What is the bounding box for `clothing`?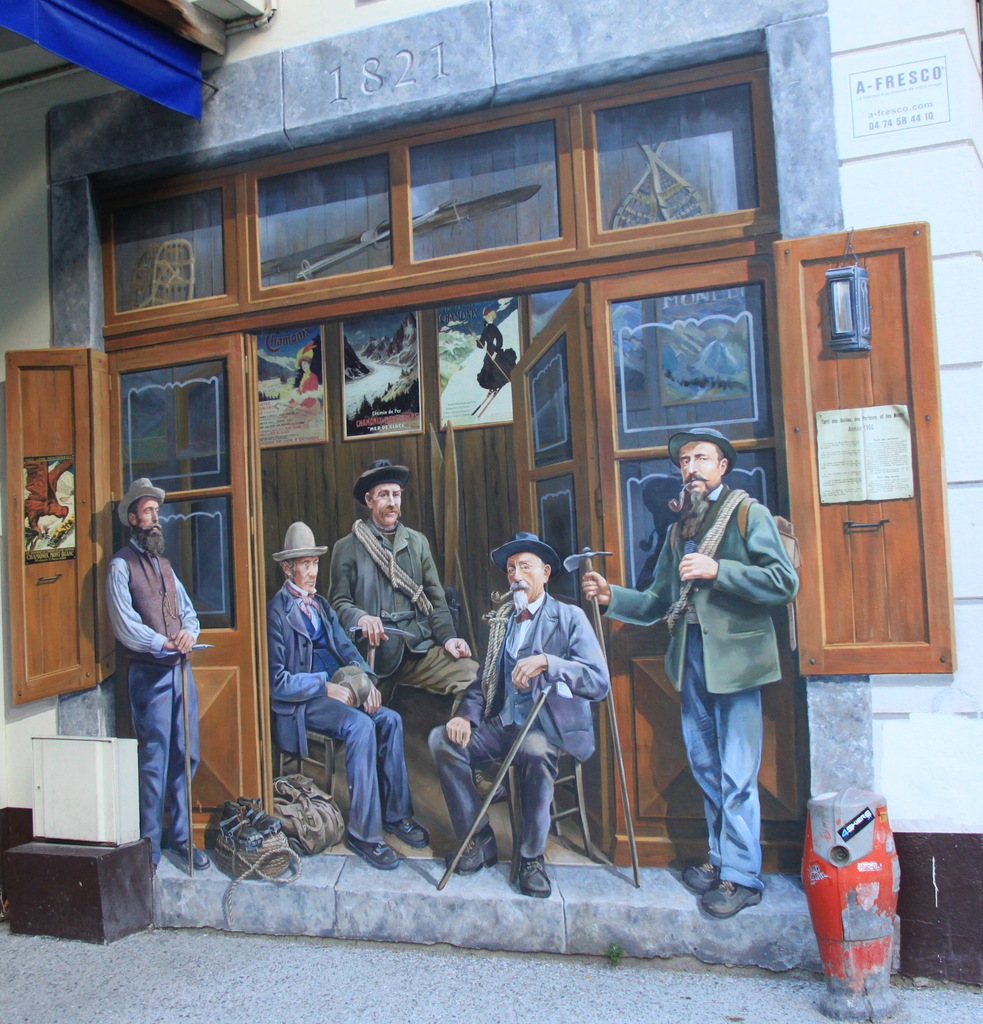
[x1=426, y1=586, x2=615, y2=857].
